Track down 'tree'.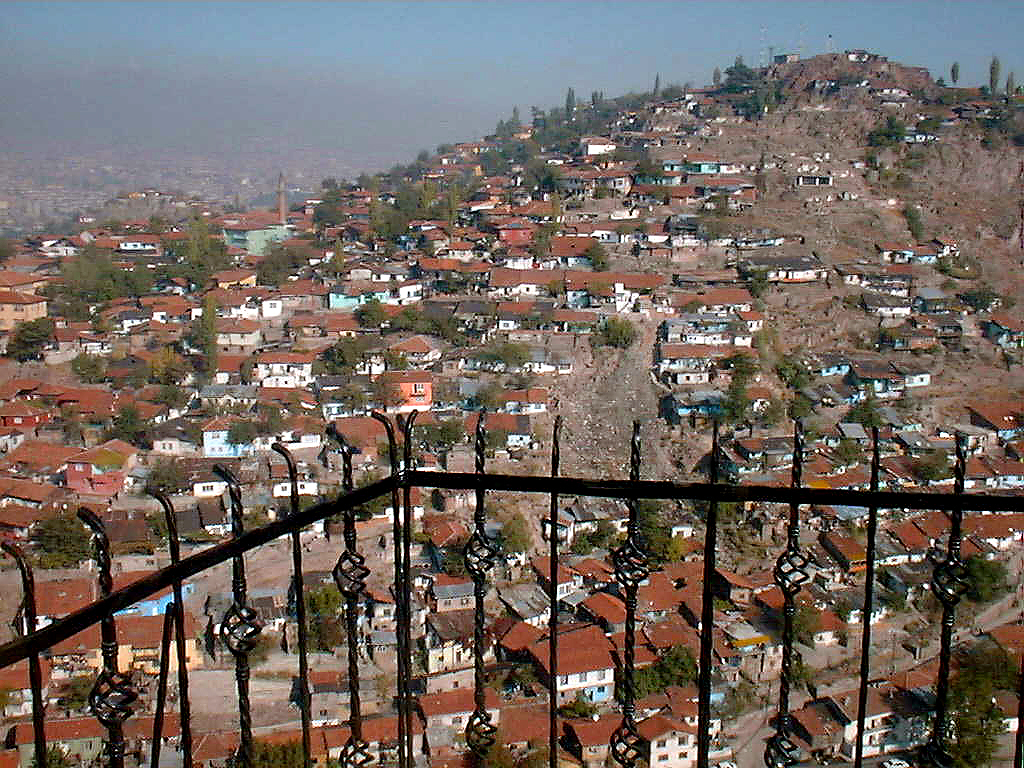
Tracked to crop(1003, 65, 1016, 104).
